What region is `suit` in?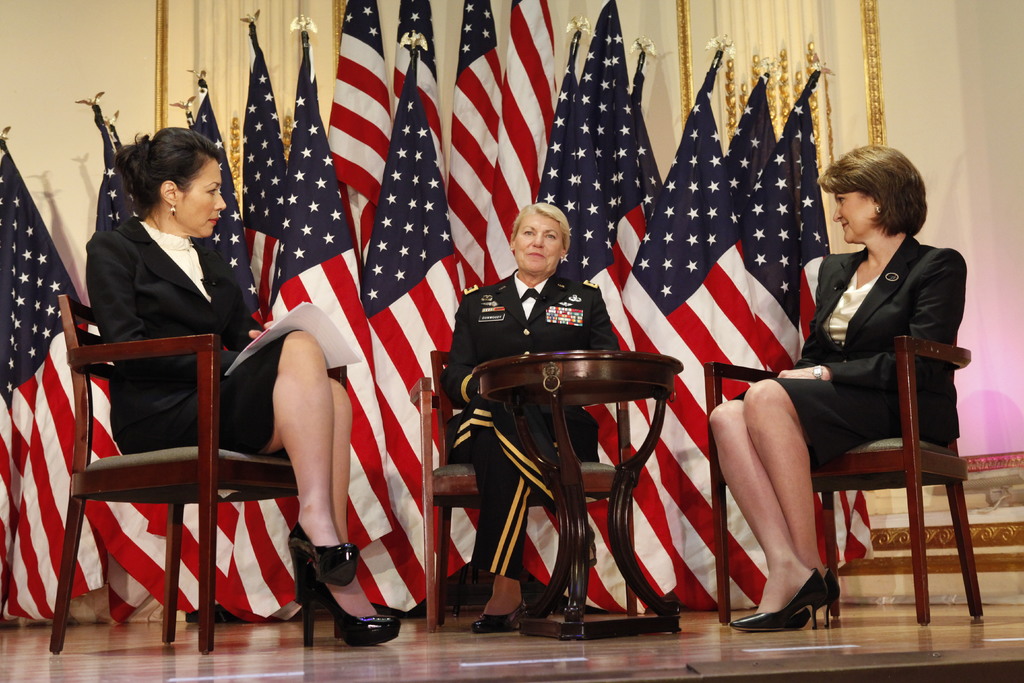
detection(83, 215, 303, 458).
